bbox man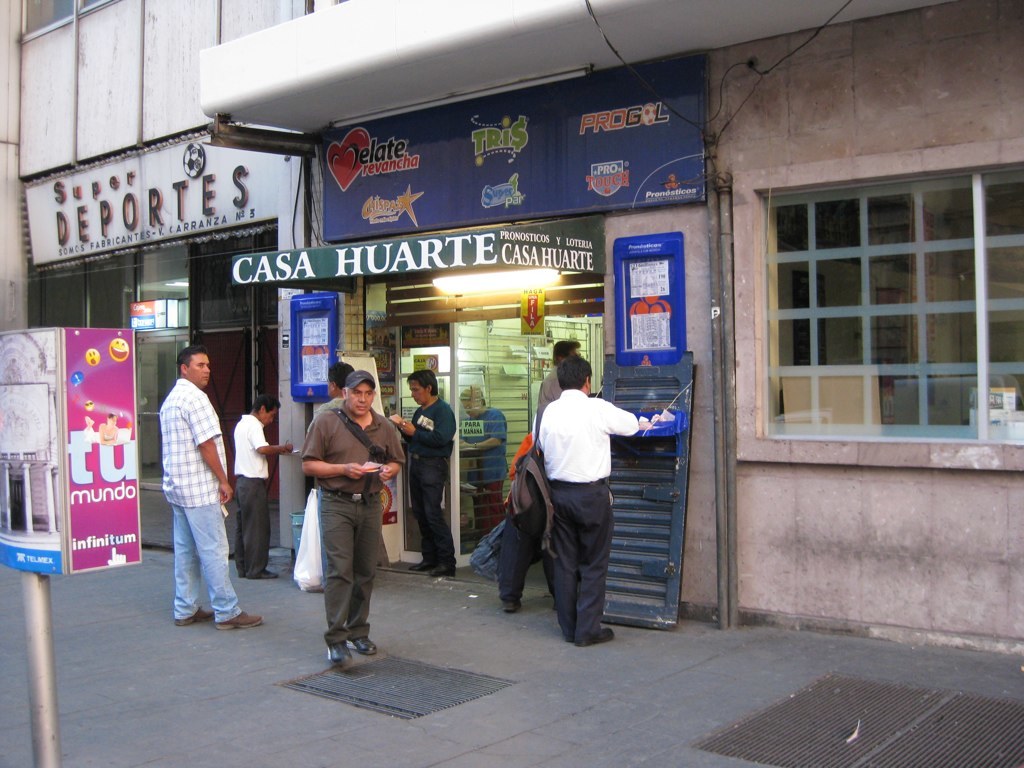
{"x1": 314, "y1": 362, "x2": 357, "y2": 416}
